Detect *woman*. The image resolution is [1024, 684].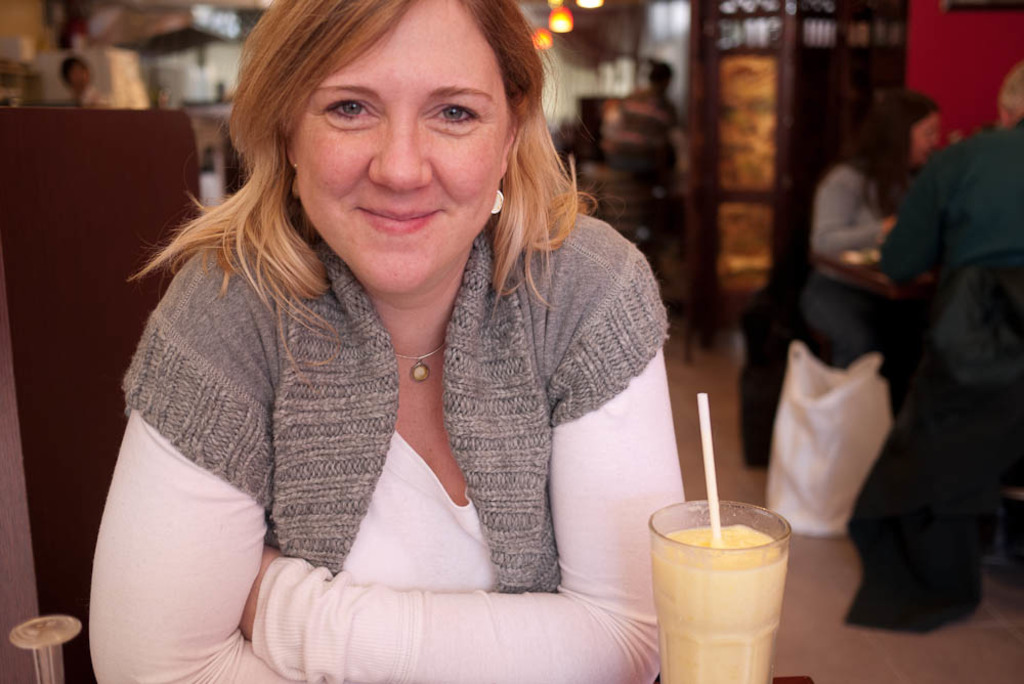
[803,91,944,412].
